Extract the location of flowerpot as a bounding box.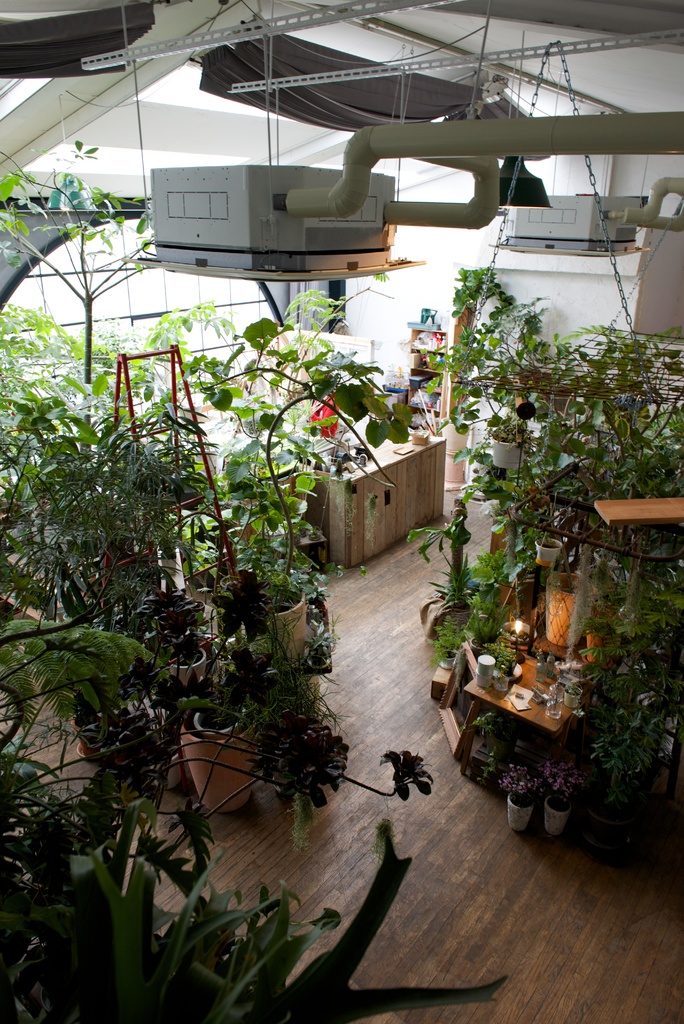
select_region(169, 711, 261, 805).
